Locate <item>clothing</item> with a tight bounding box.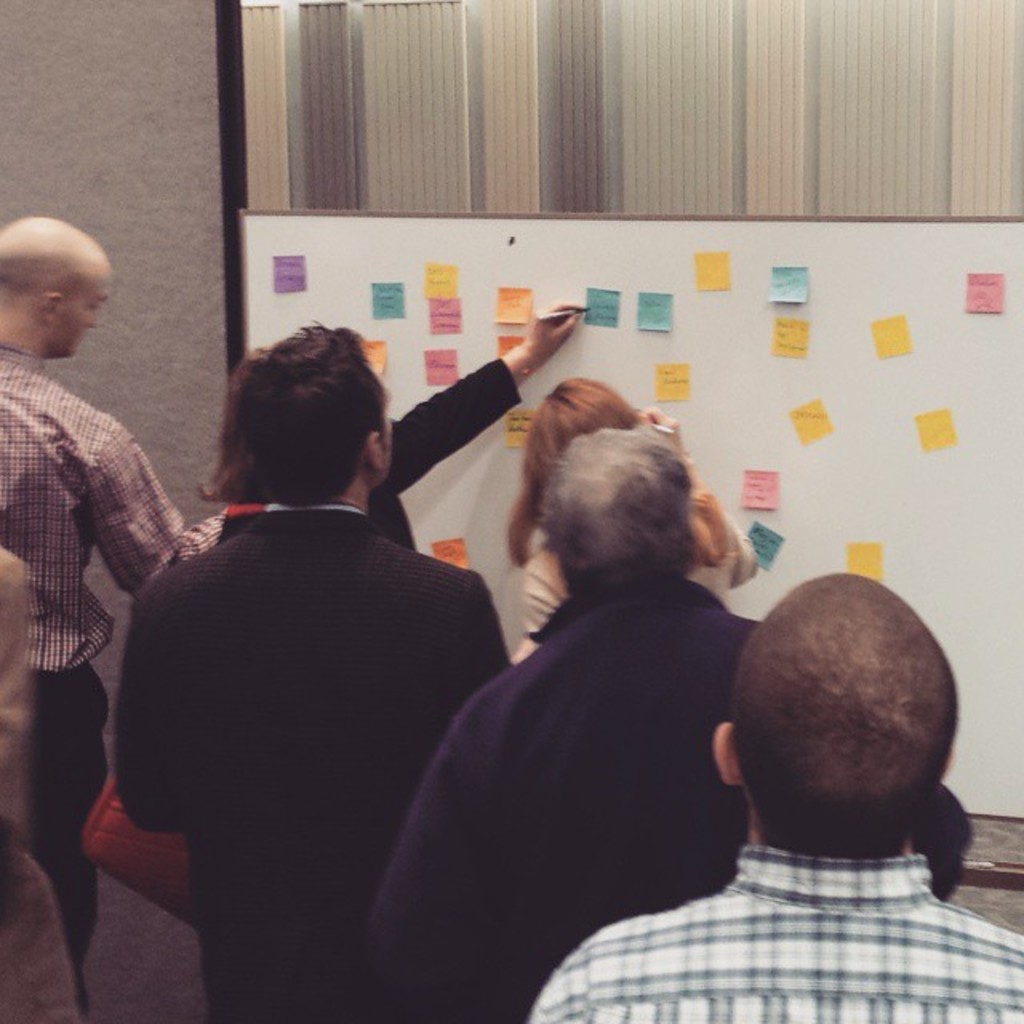
0,338,229,1018.
